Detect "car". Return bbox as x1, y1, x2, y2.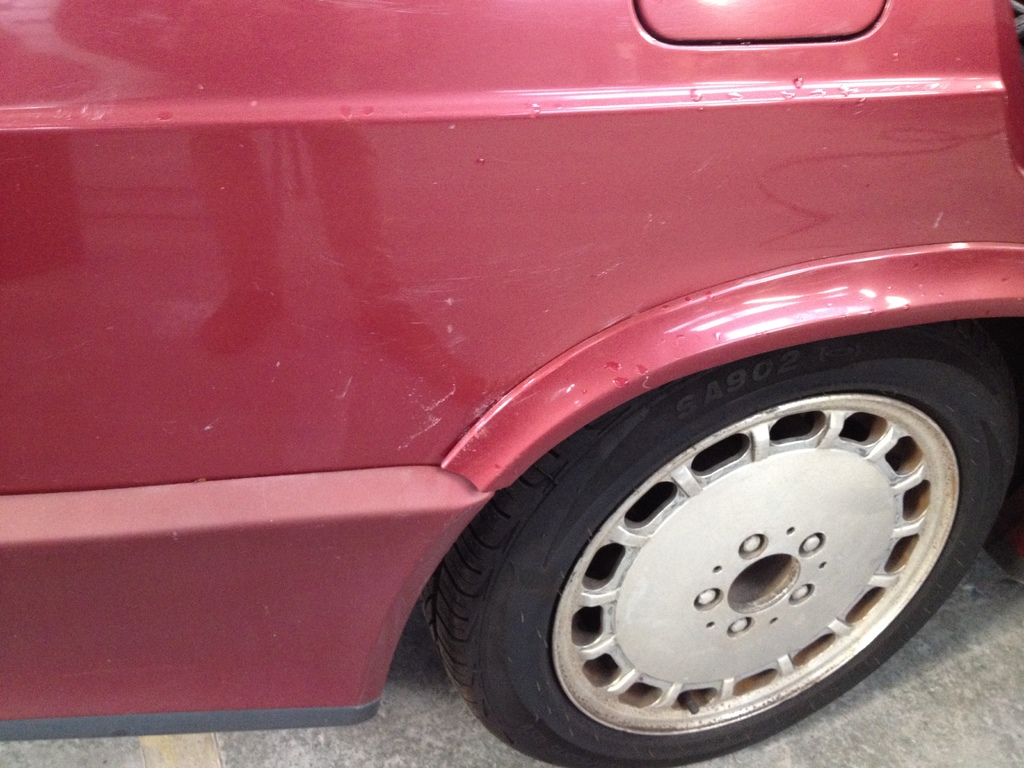
0, 0, 1023, 767.
